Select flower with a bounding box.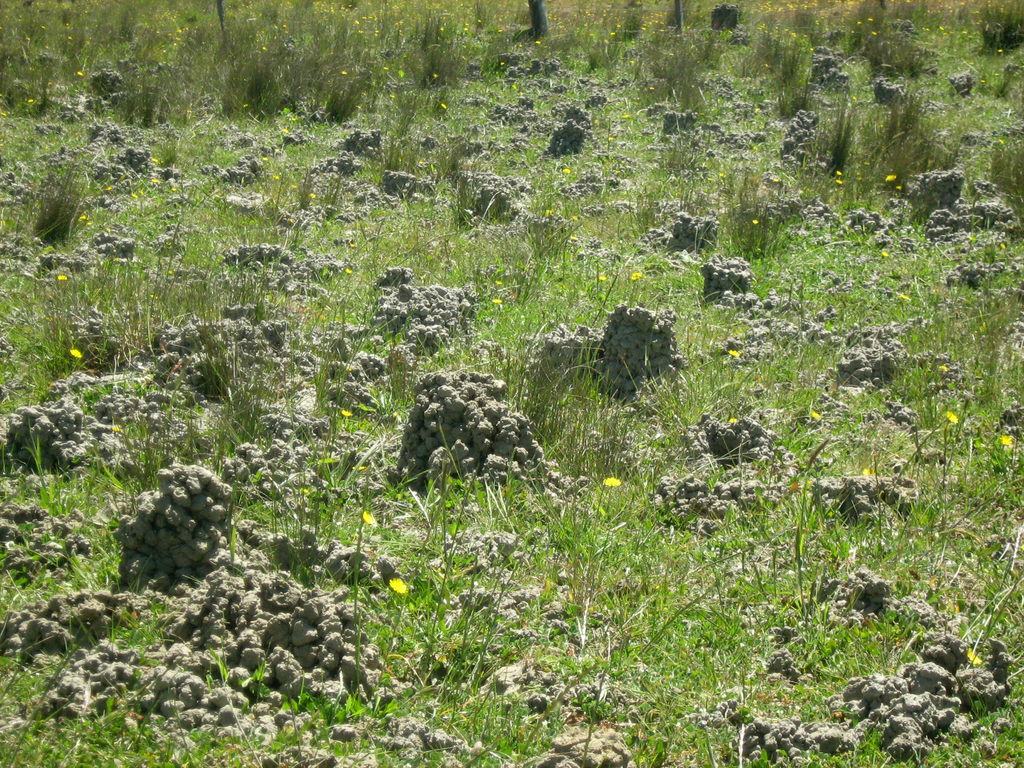
602,476,622,487.
